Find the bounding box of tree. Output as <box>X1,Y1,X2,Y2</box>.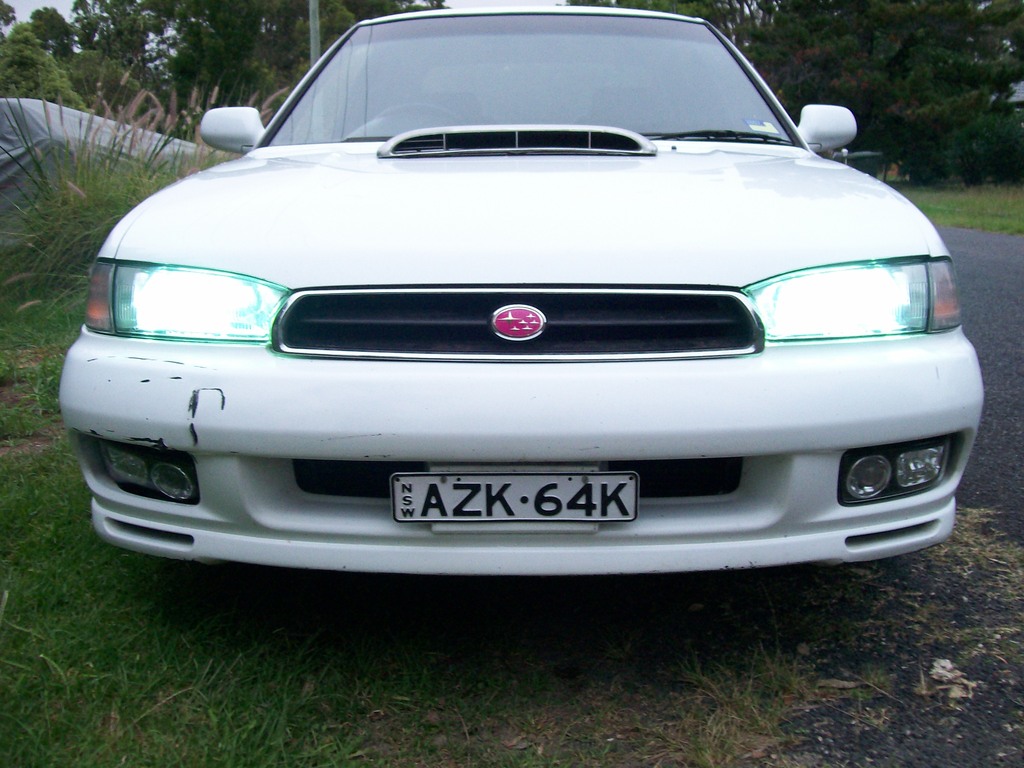
<box>708,0,772,47</box>.
